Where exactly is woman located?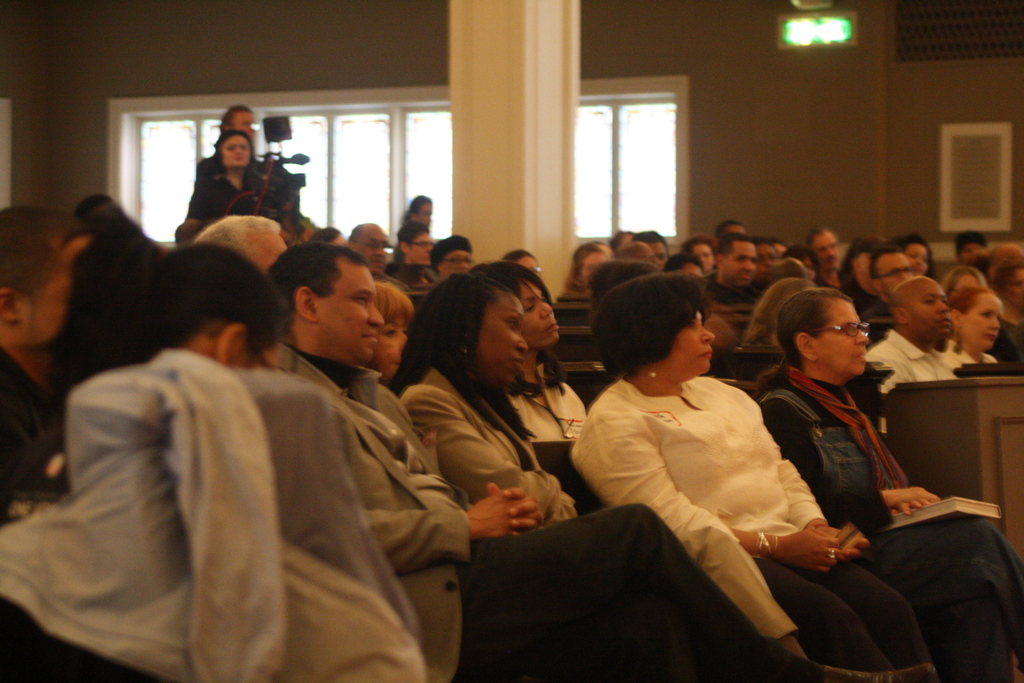
Its bounding box is BBox(845, 237, 884, 307).
